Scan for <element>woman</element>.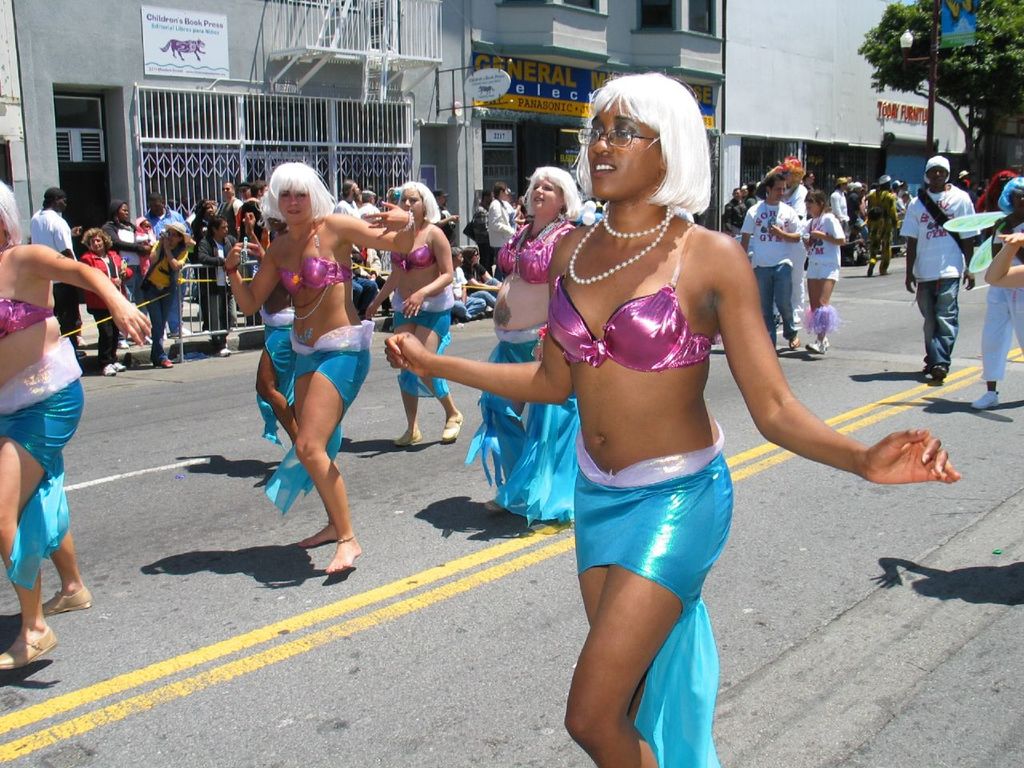
Scan result: select_region(470, 165, 589, 522).
